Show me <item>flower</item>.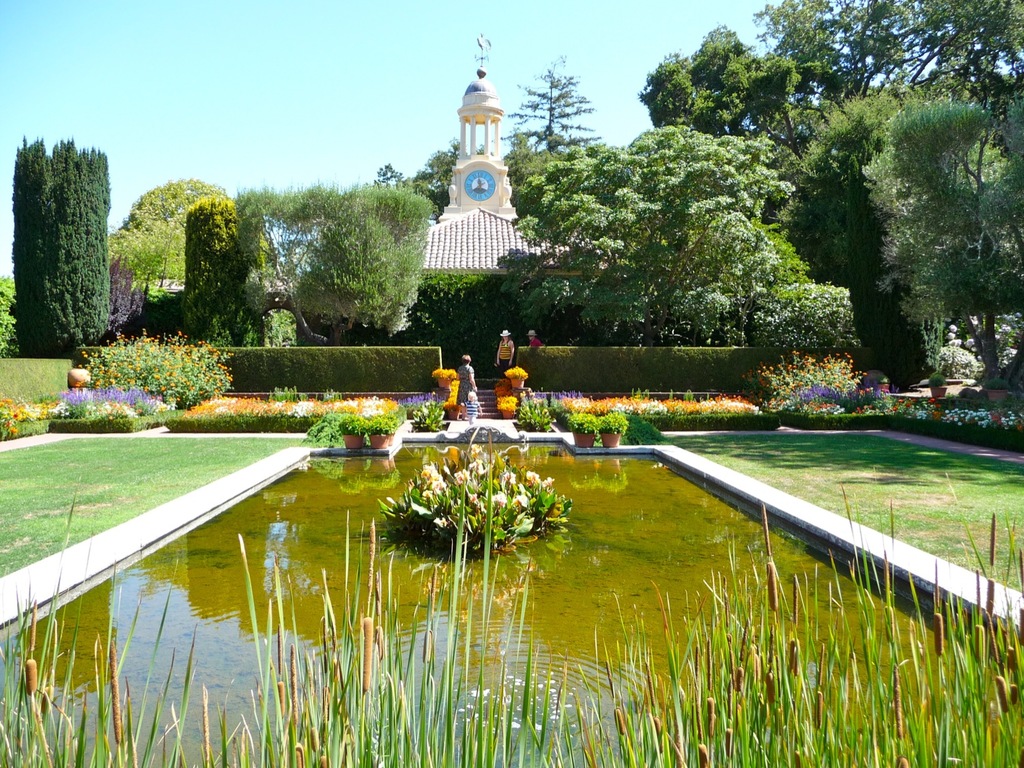
<item>flower</item> is here: region(496, 393, 522, 409).
